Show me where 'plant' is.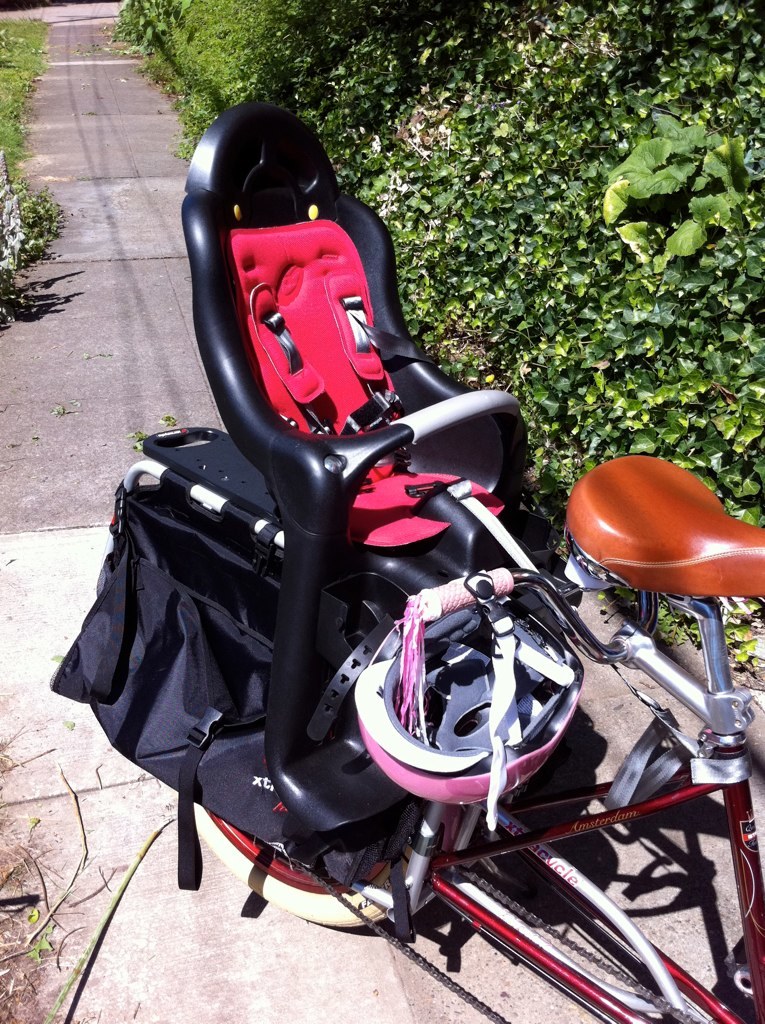
'plant' is at [x1=523, y1=586, x2=764, y2=686].
